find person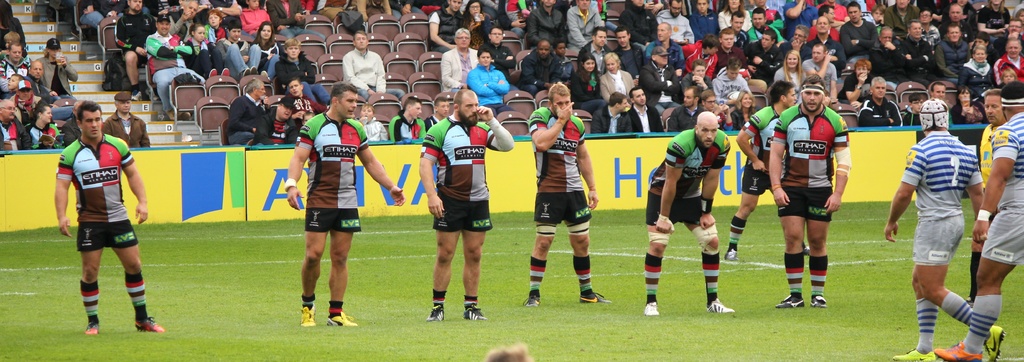
[x1=284, y1=77, x2=331, y2=126]
